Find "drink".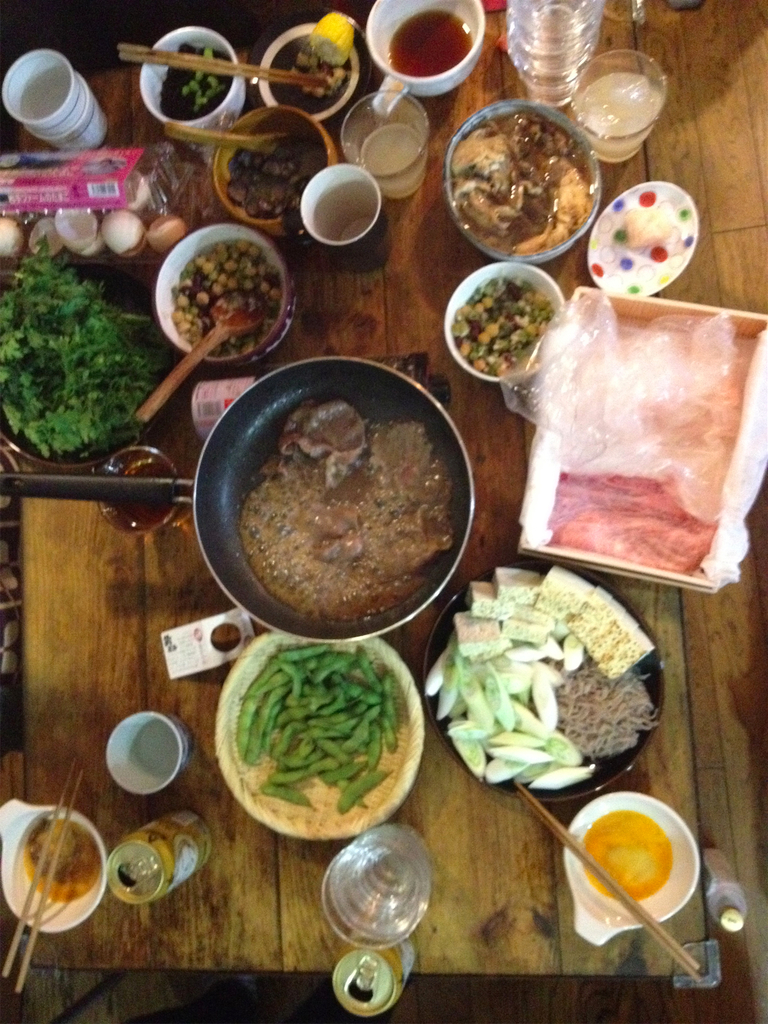
<box>361,126,420,198</box>.
